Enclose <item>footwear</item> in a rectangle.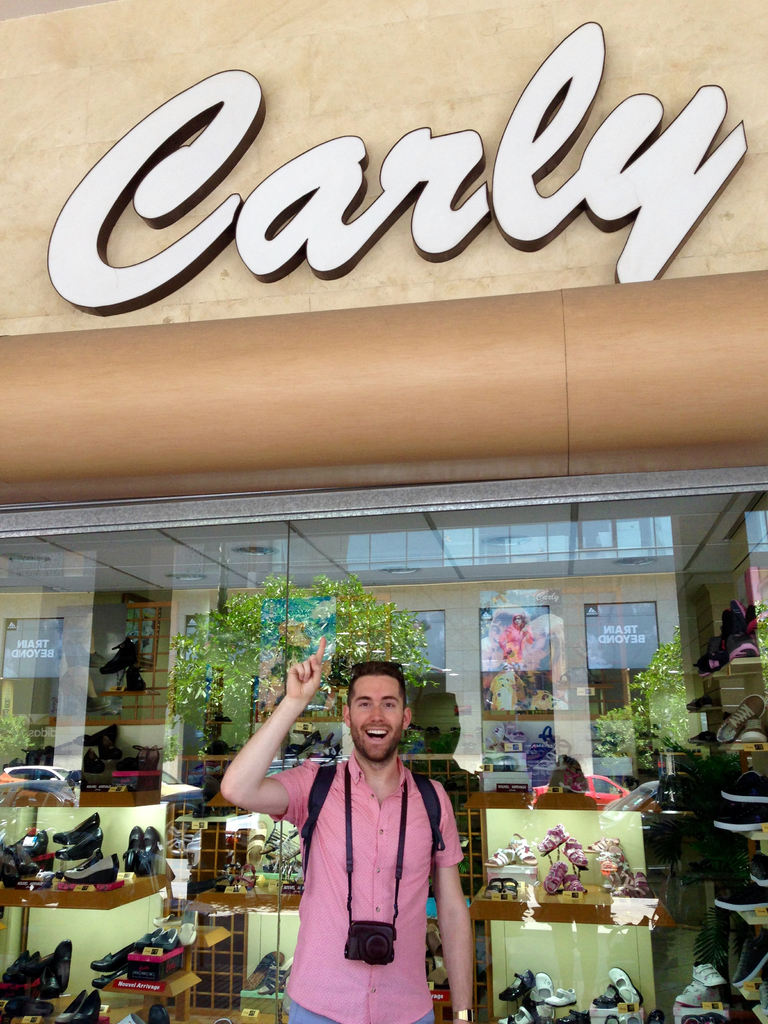
542,824,563,855.
